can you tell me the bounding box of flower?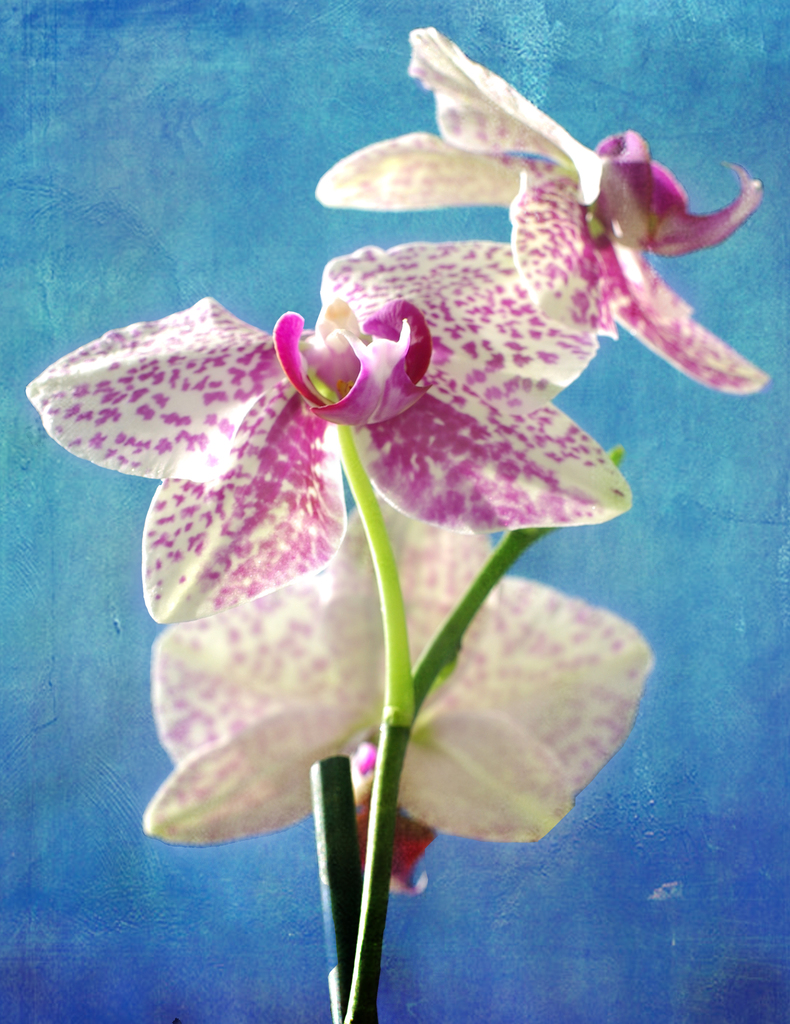
rect(25, 237, 629, 616).
